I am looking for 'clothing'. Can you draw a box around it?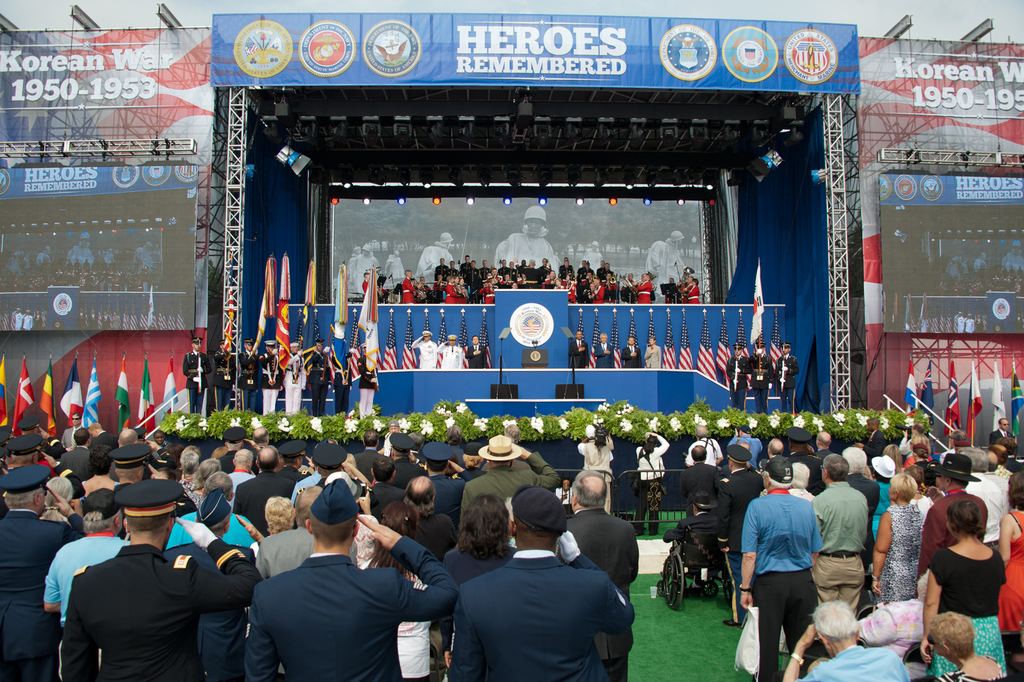
Sure, the bounding box is 565,507,640,681.
